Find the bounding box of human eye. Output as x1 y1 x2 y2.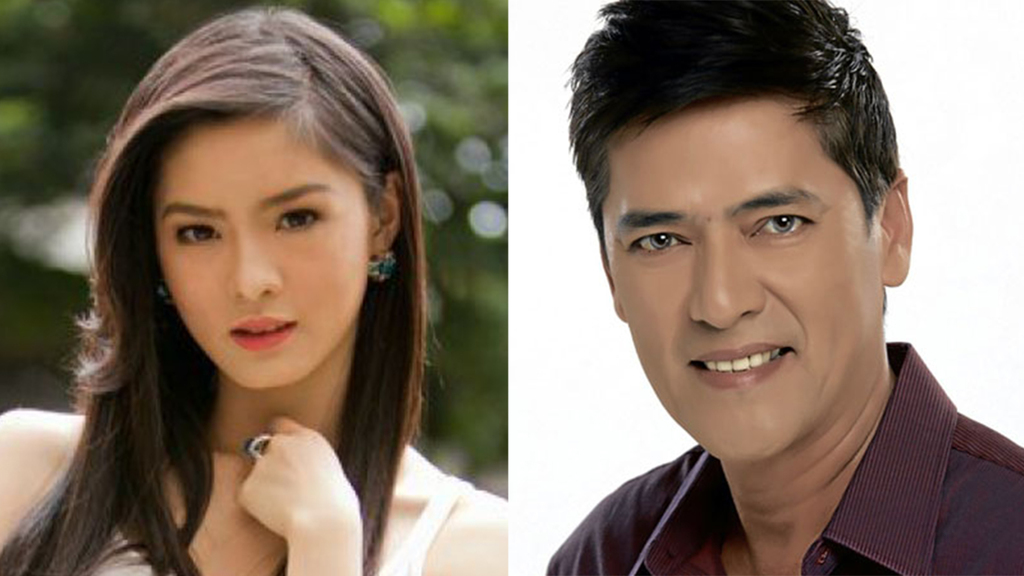
170 208 226 250.
